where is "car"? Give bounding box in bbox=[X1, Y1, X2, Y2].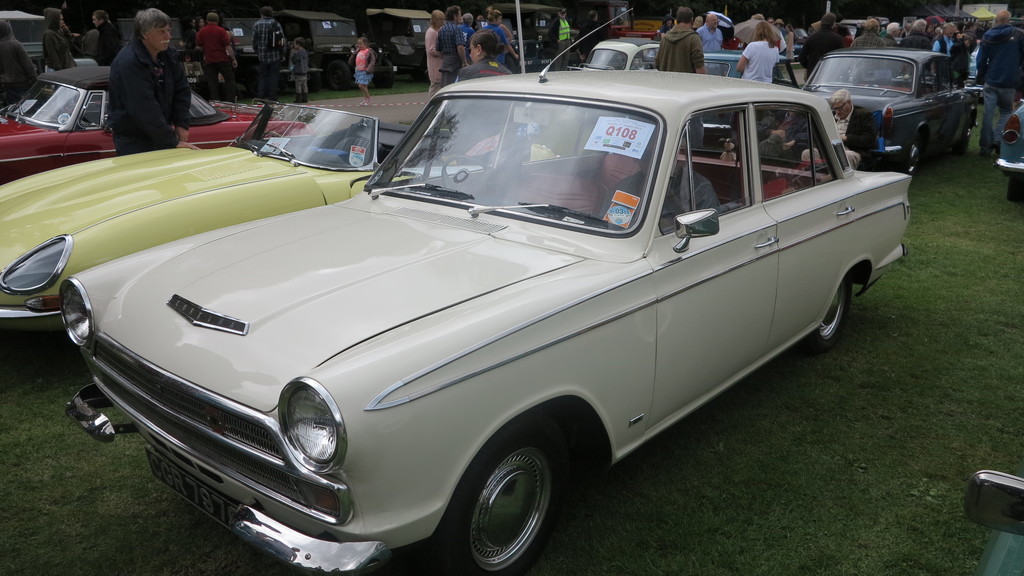
bbox=[960, 467, 1023, 575].
